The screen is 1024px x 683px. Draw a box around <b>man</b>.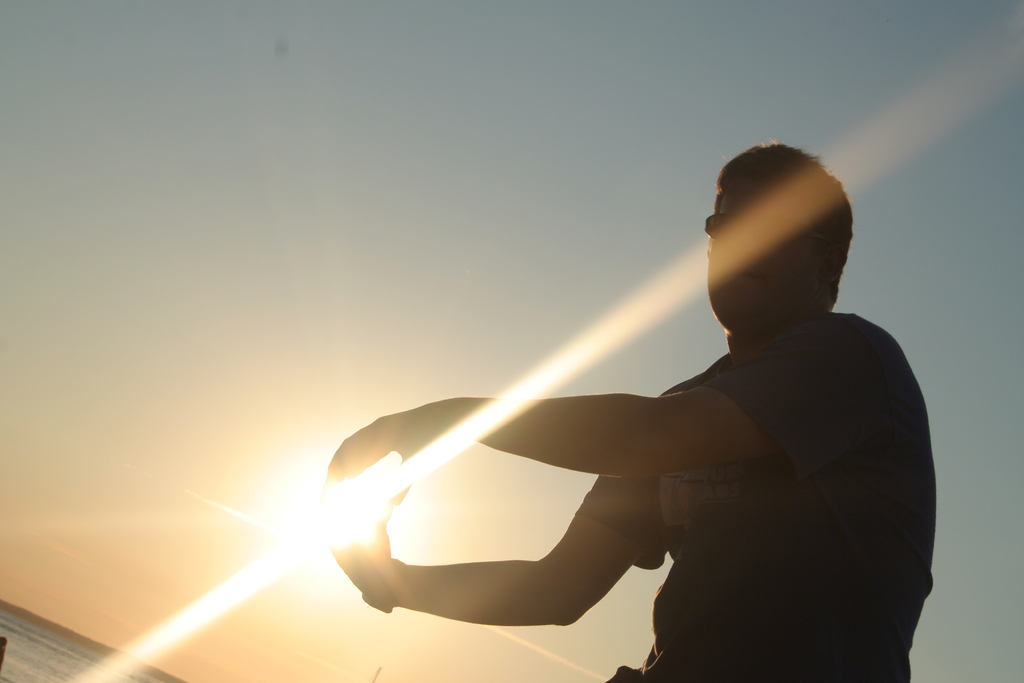
l=335, t=128, r=945, b=682.
